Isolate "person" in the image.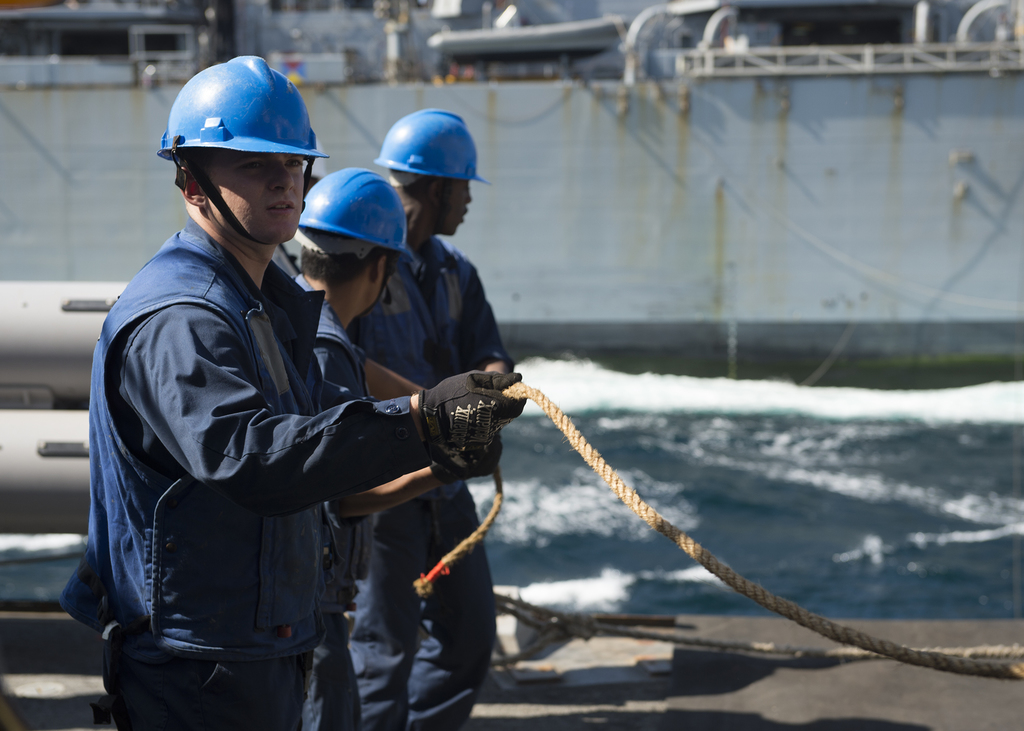
Isolated region: bbox=[295, 160, 504, 730].
